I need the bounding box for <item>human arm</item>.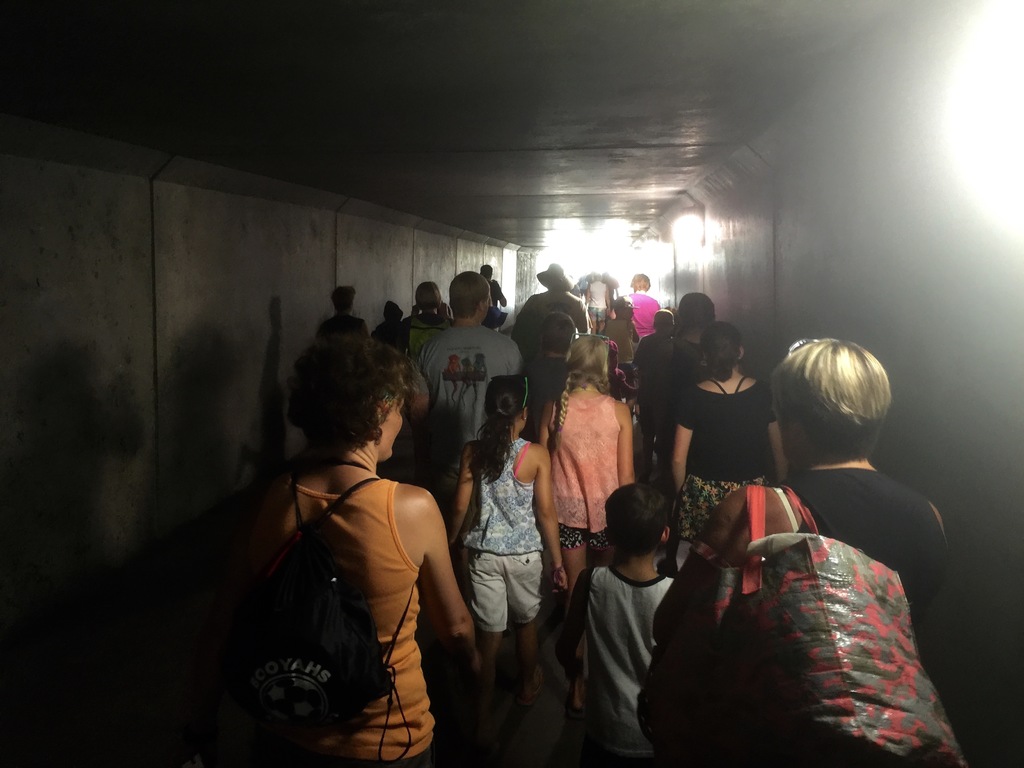
Here it is: 493,274,509,308.
